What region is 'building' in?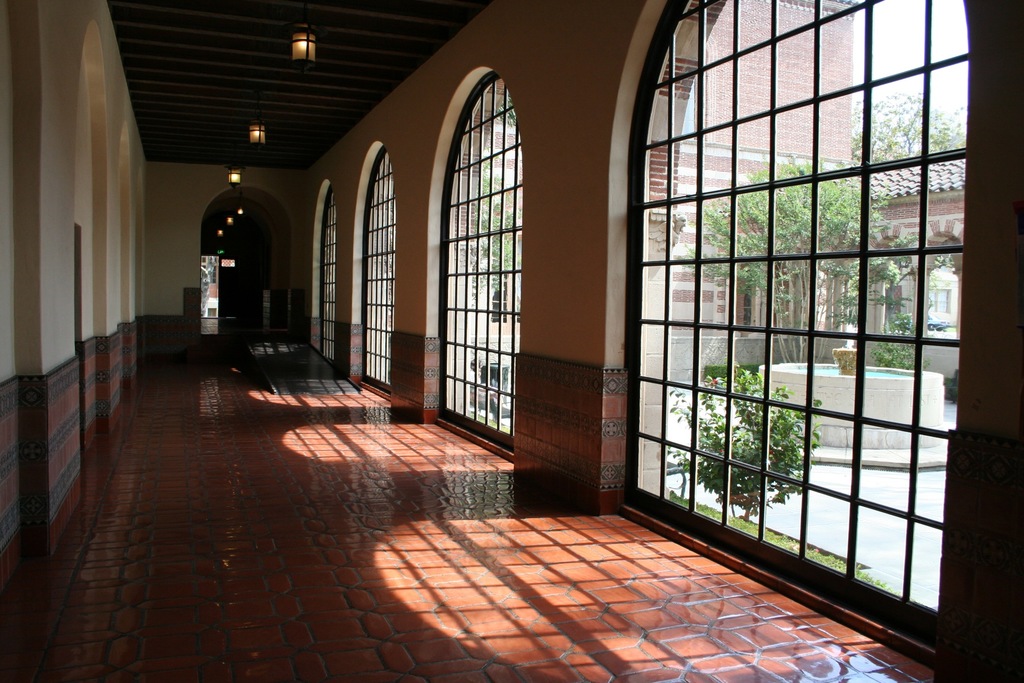
x1=658 y1=0 x2=969 y2=390.
